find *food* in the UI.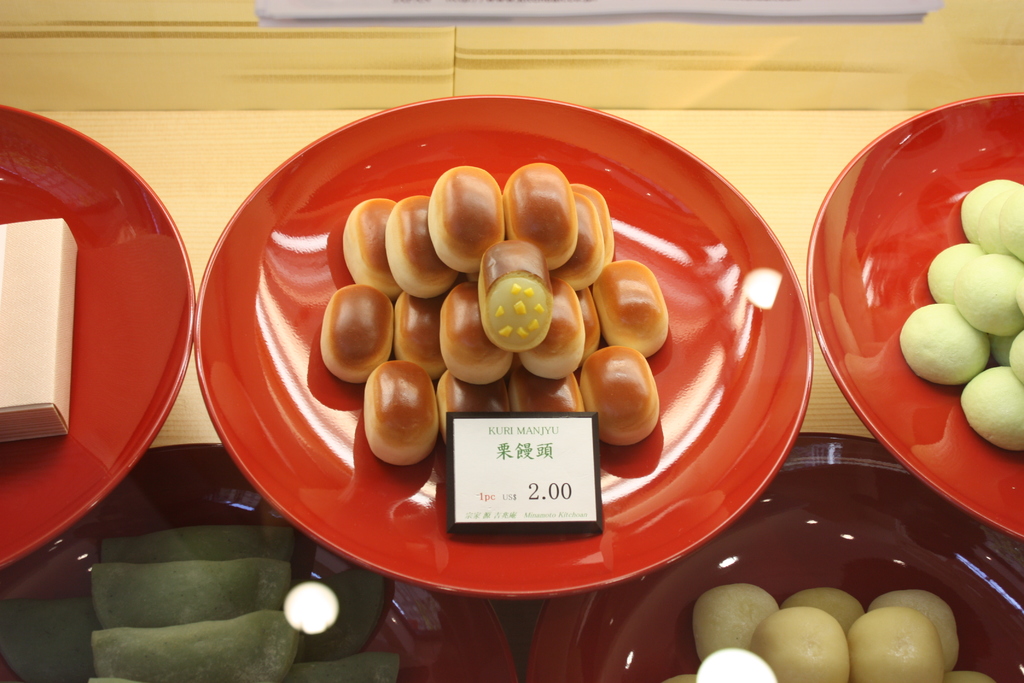
UI element at [870,591,960,673].
